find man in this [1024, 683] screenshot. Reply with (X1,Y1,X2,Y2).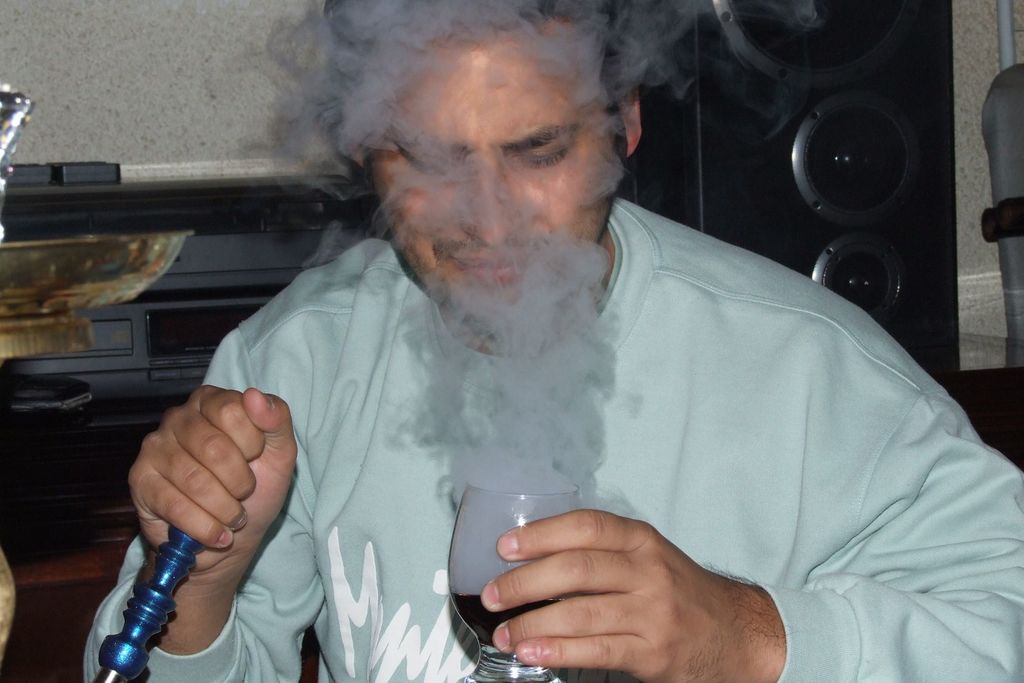
(86,0,1023,682).
